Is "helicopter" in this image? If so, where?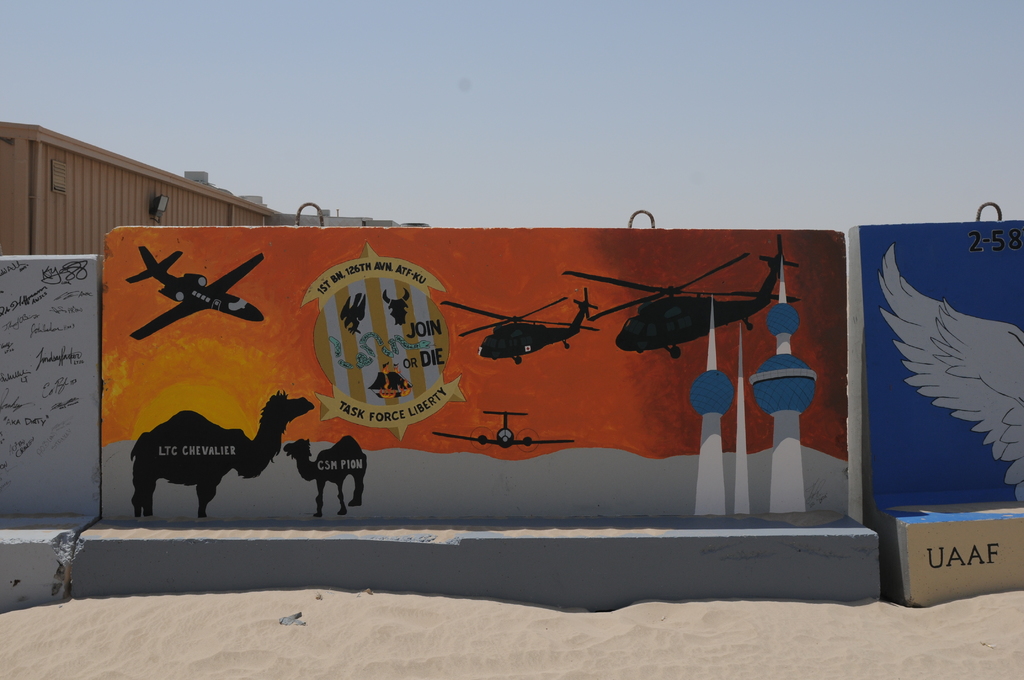
Yes, at BBox(561, 236, 801, 359).
